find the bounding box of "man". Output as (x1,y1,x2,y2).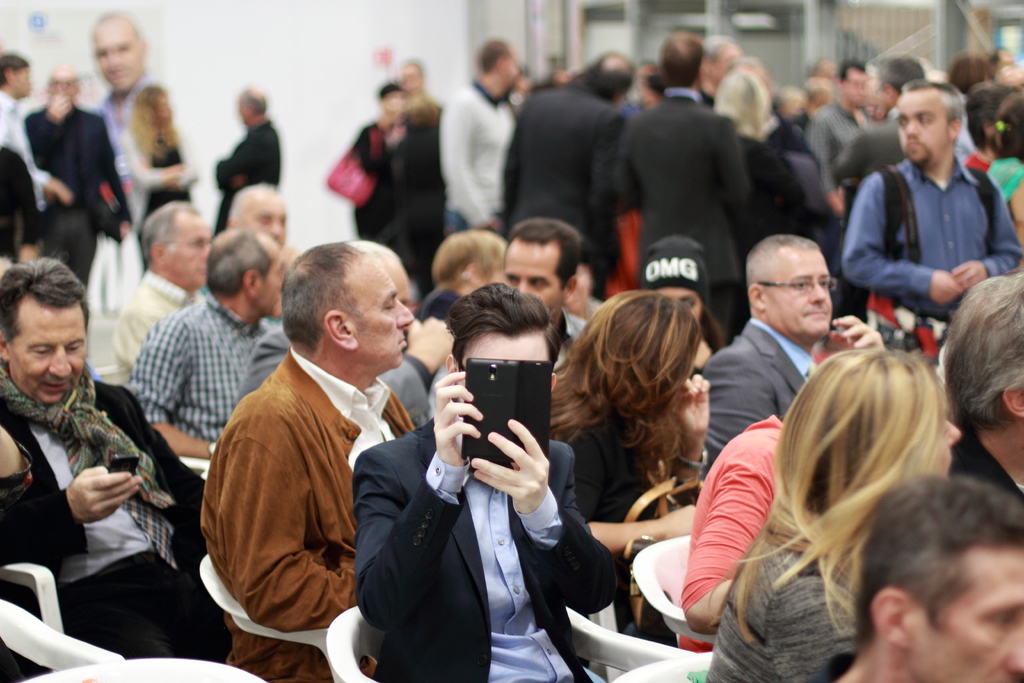
(502,47,634,295).
